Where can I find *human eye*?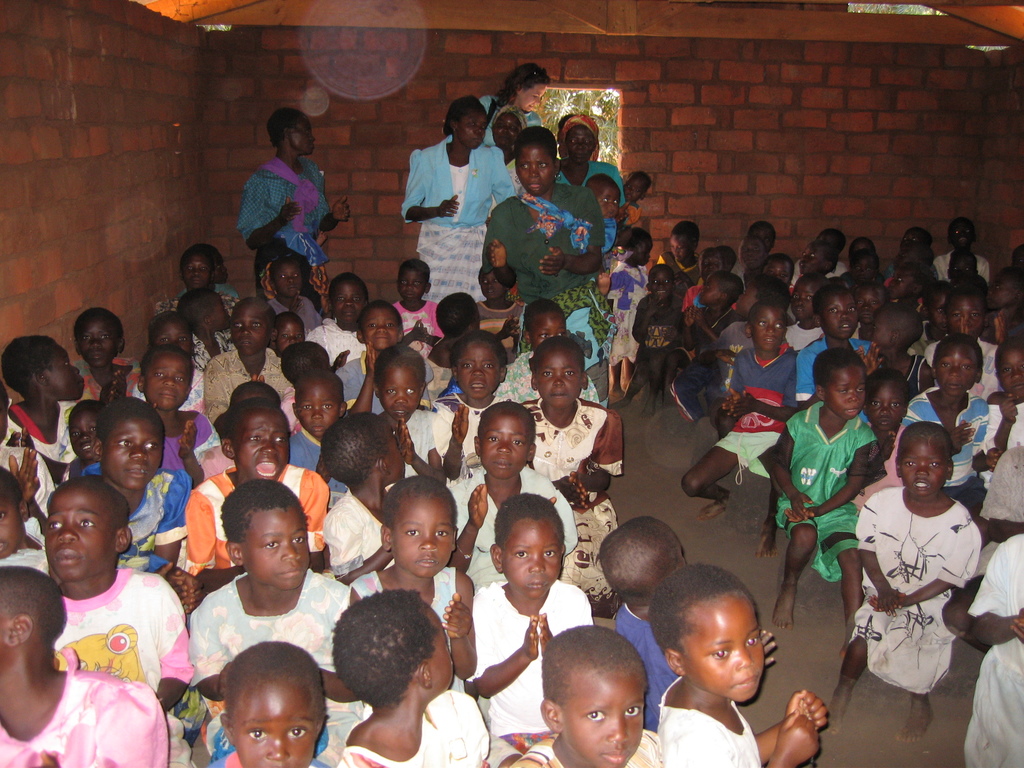
You can find it at <region>538, 163, 550, 168</region>.
